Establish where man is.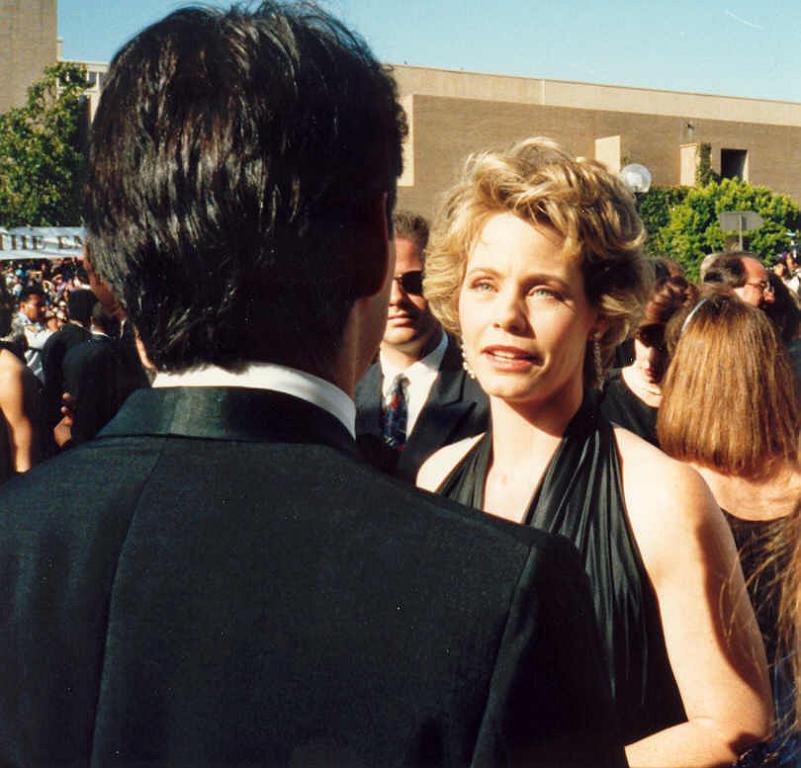
Established at {"x1": 349, "y1": 212, "x2": 491, "y2": 497}.
